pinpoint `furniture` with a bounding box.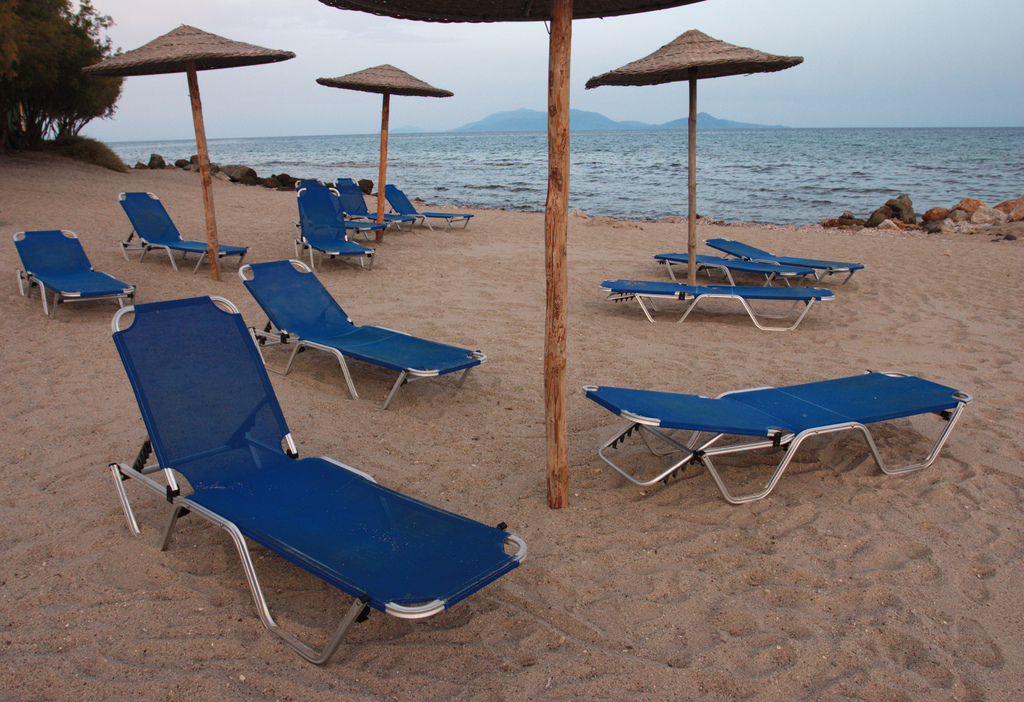
rect(111, 292, 529, 664).
